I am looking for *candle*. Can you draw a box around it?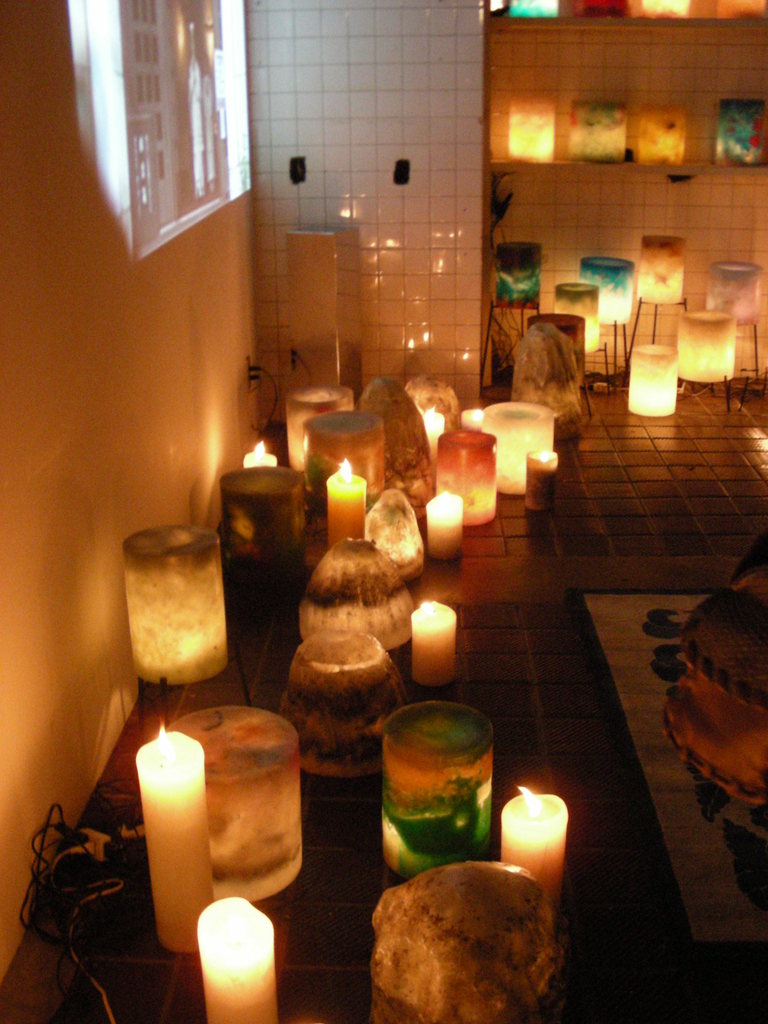
Sure, the bounding box is {"x1": 325, "y1": 461, "x2": 367, "y2": 550}.
